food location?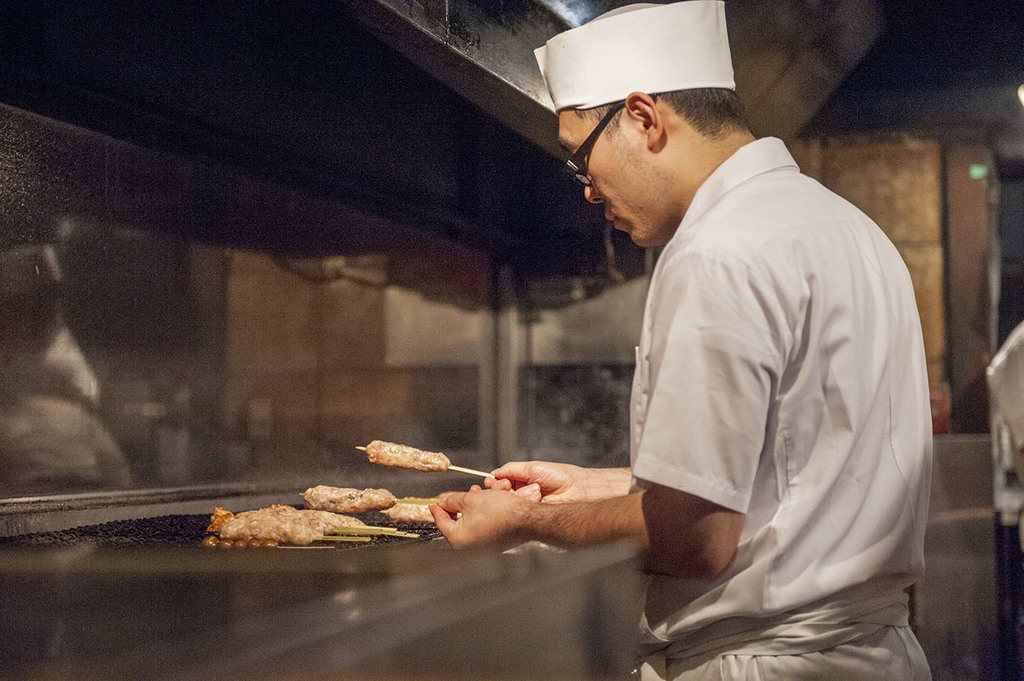
x1=230 y1=538 x2=244 y2=555
